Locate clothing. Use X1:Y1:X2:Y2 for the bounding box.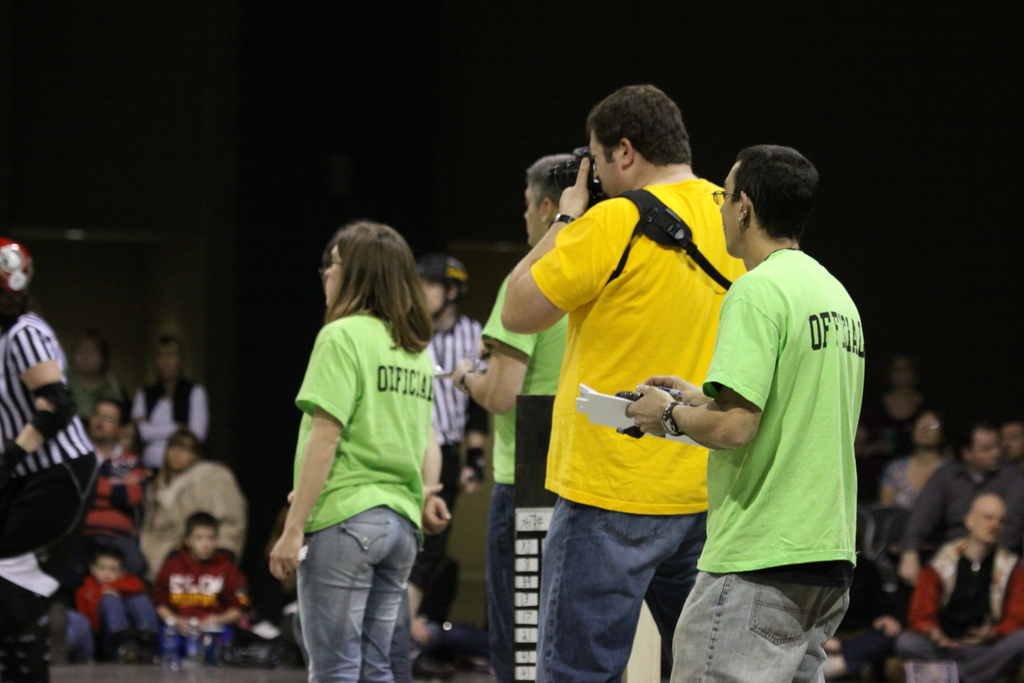
884:454:941:504.
